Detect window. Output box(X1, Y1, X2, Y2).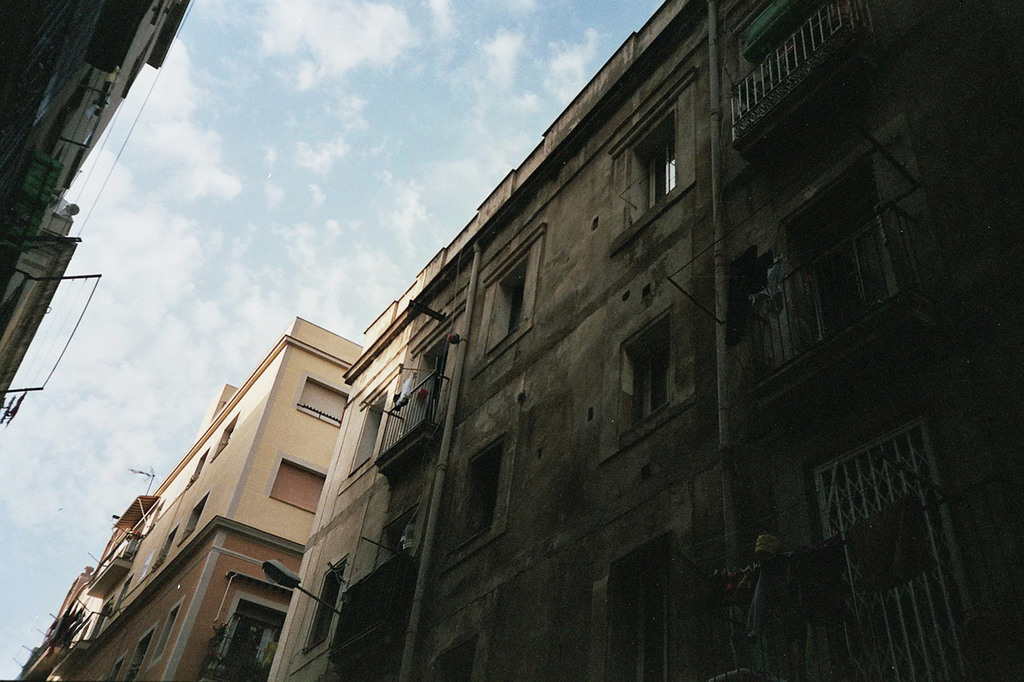
box(645, 114, 682, 213).
